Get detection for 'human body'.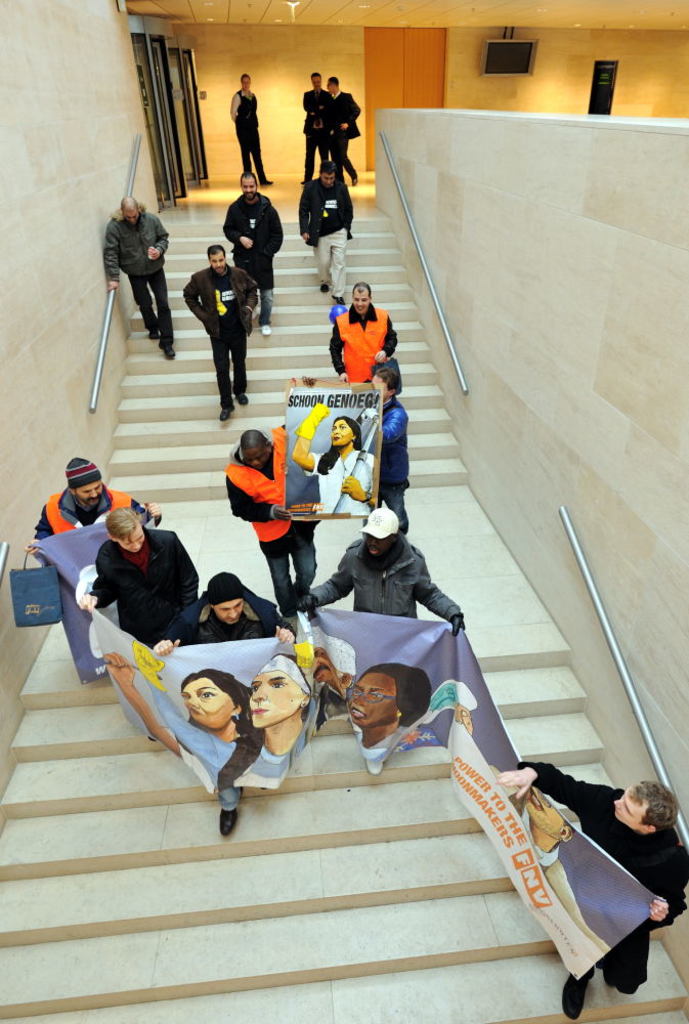
Detection: rect(324, 89, 361, 185).
